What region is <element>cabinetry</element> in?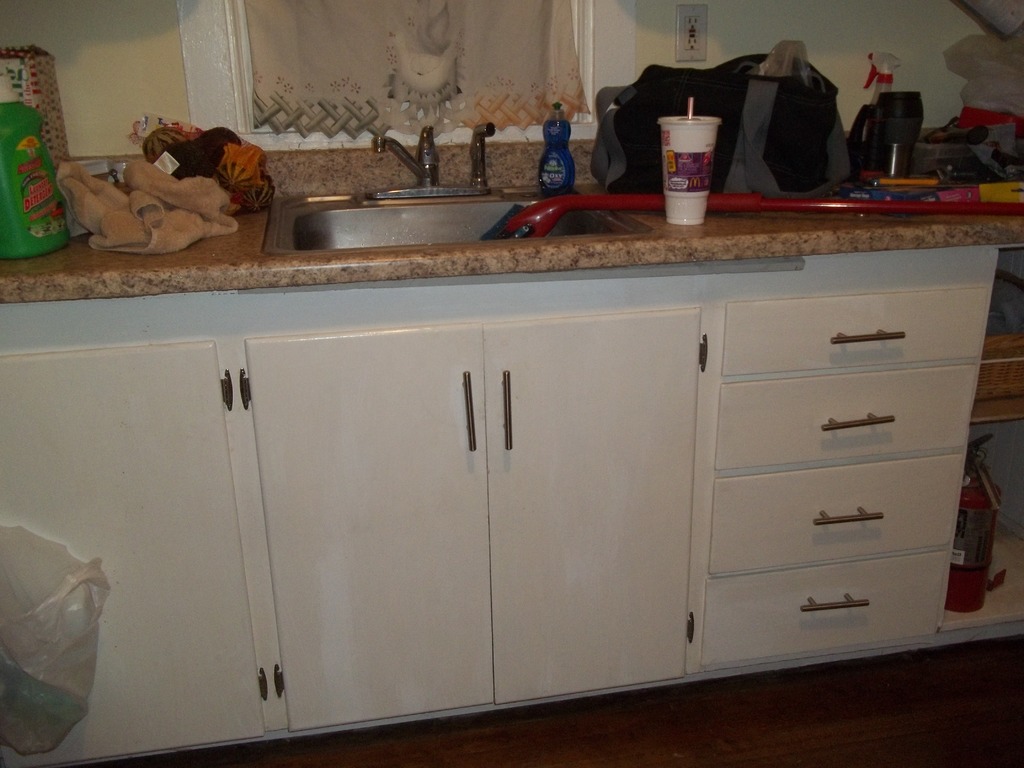
select_region(0, 300, 940, 767).
